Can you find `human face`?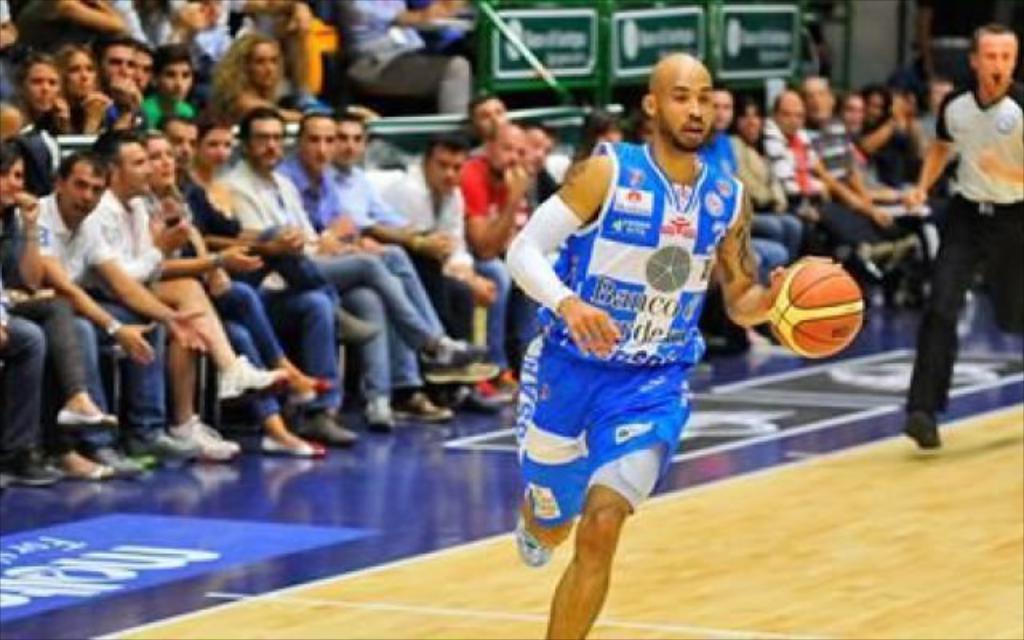
Yes, bounding box: {"x1": 842, "y1": 94, "x2": 862, "y2": 141}.
